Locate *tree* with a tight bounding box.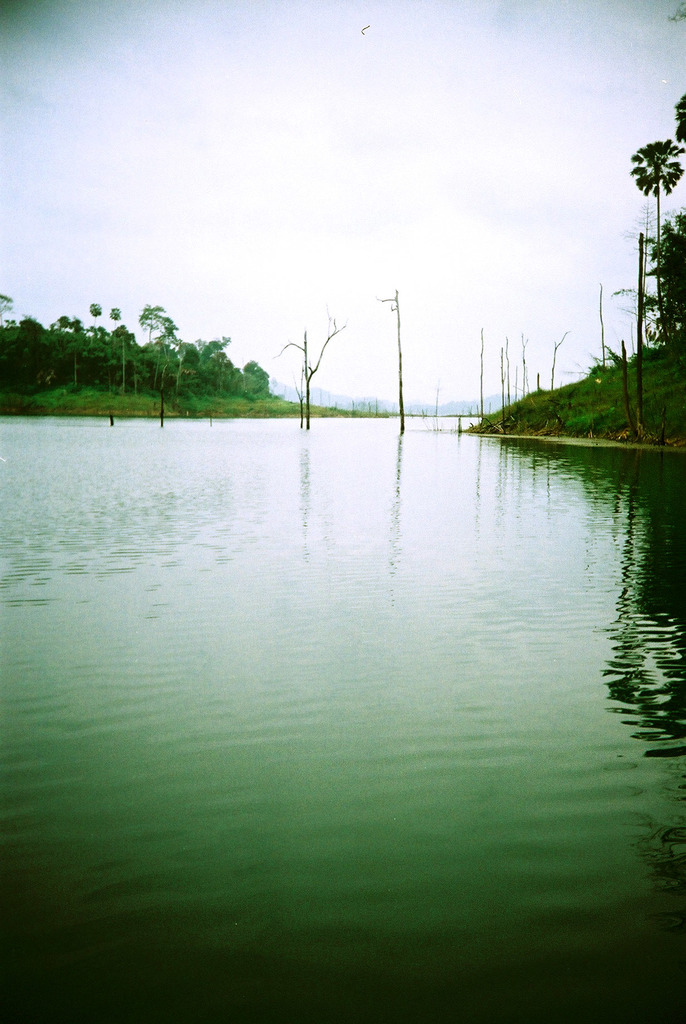
bbox=(213, 347, 236, 392).
